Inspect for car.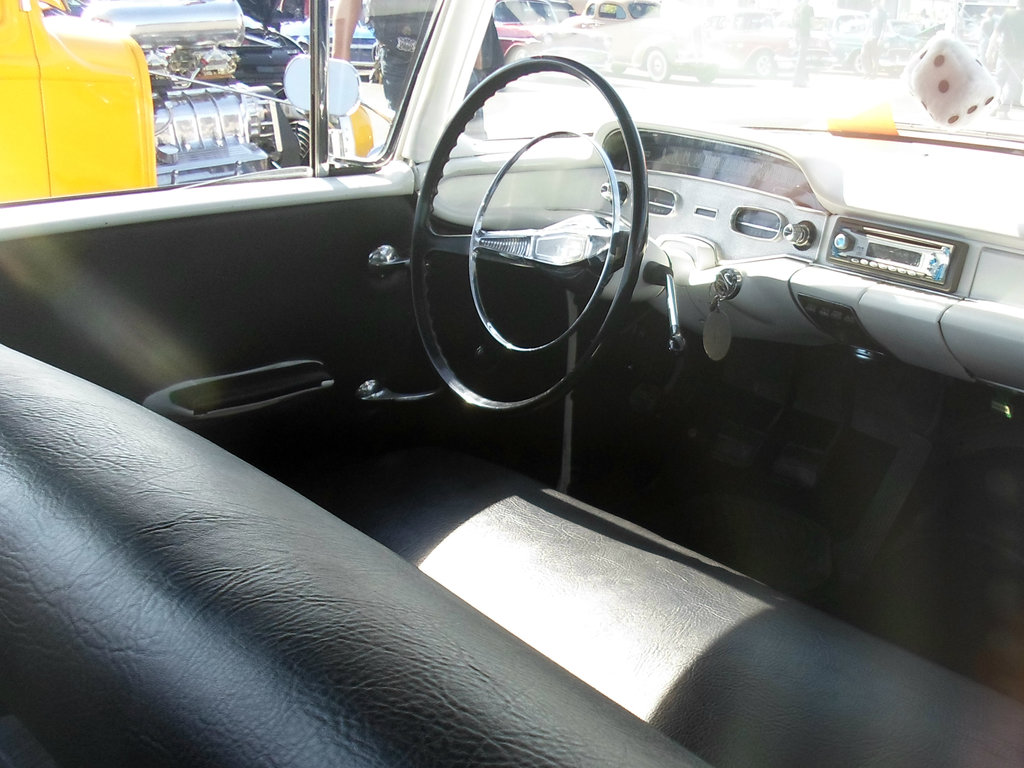
Inspection: box(0, 0, 1023, 767).
